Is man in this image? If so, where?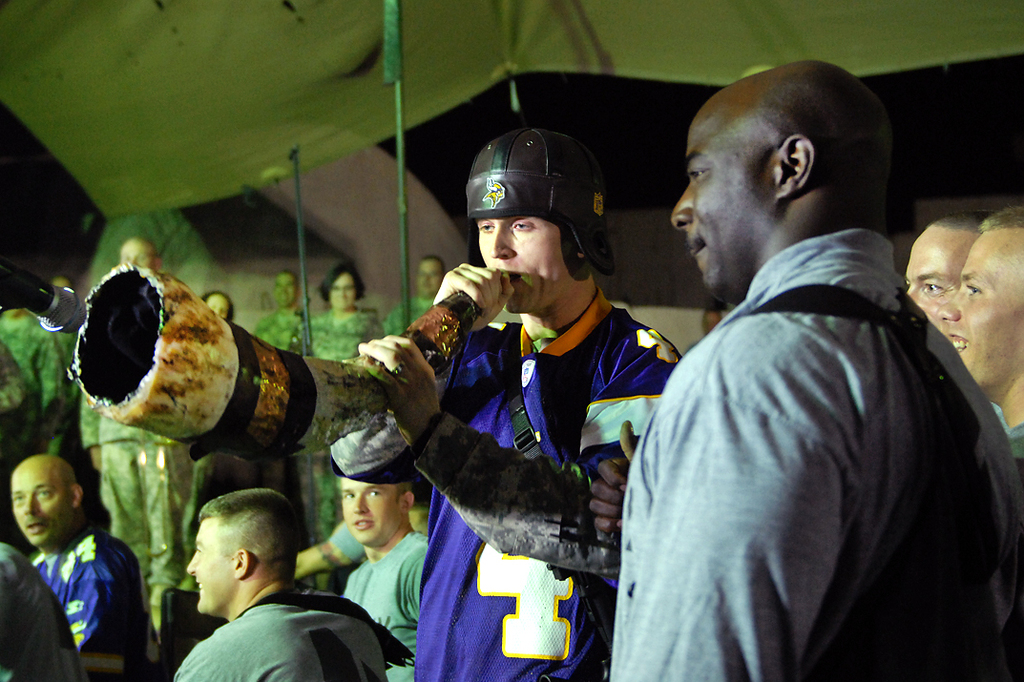
Yes, at l=939, t=203, r=1023, b=468.
